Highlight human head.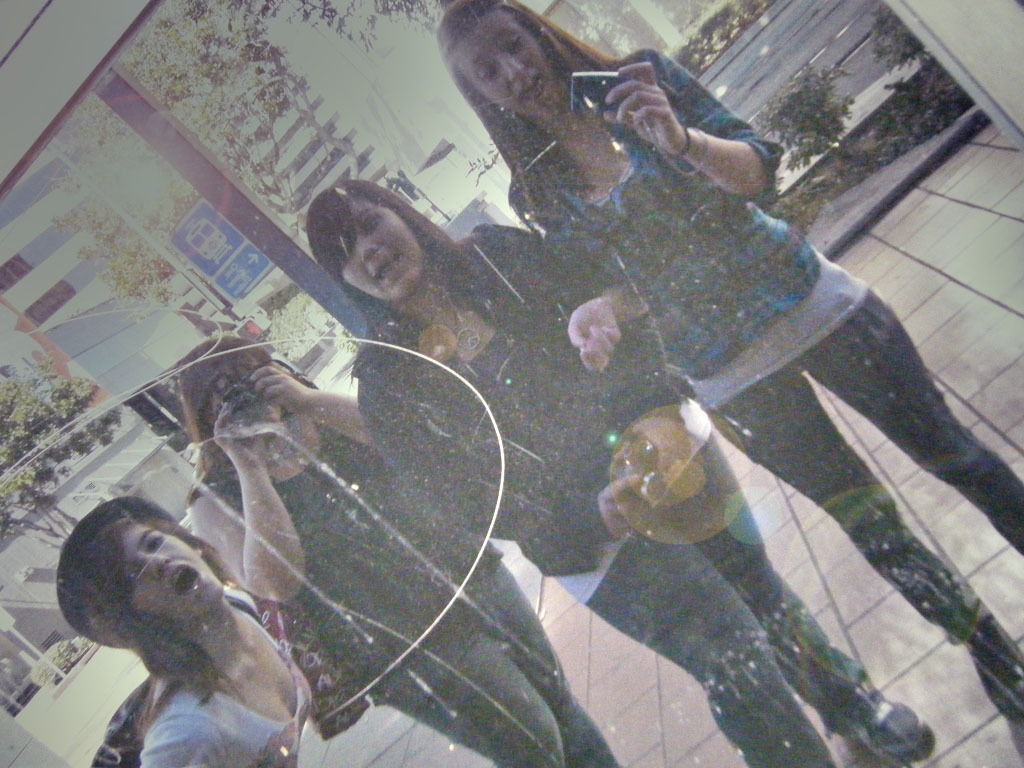
Highlighted region: <box>291,179,451,321</box>.
